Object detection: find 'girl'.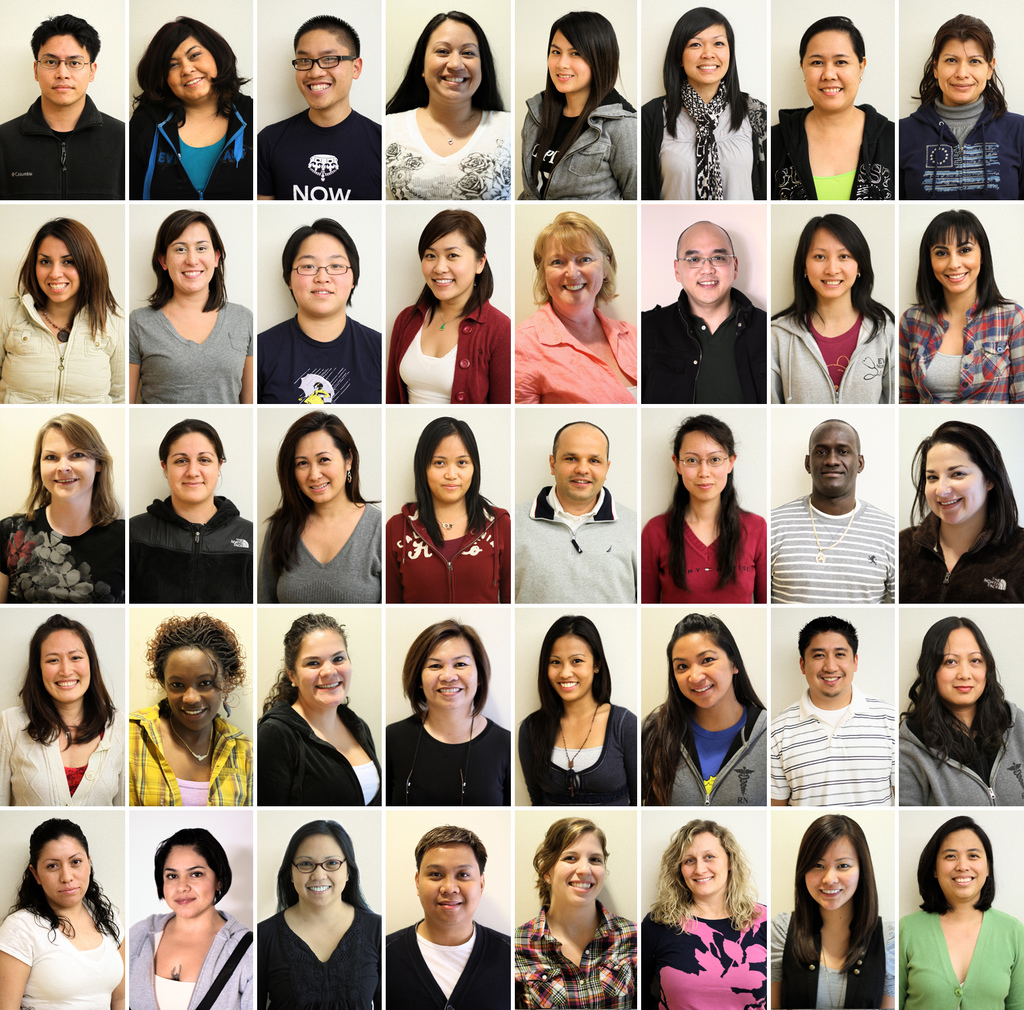
(left=899, top=427, right=1023, bottom=600).
